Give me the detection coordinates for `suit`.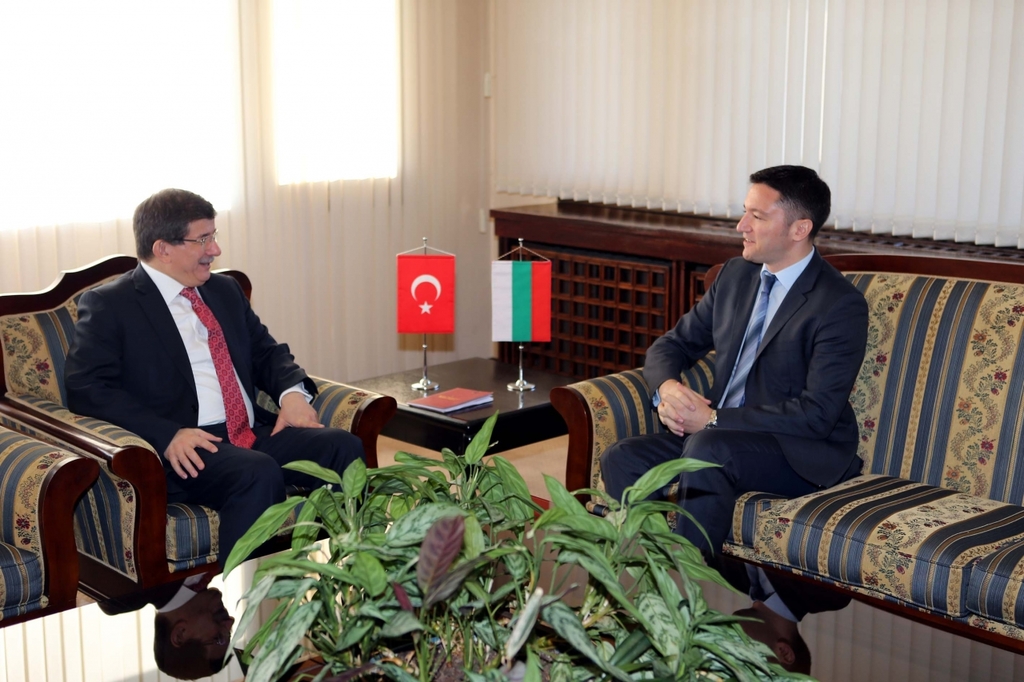
bbox=(66, 261, 365, 564).
